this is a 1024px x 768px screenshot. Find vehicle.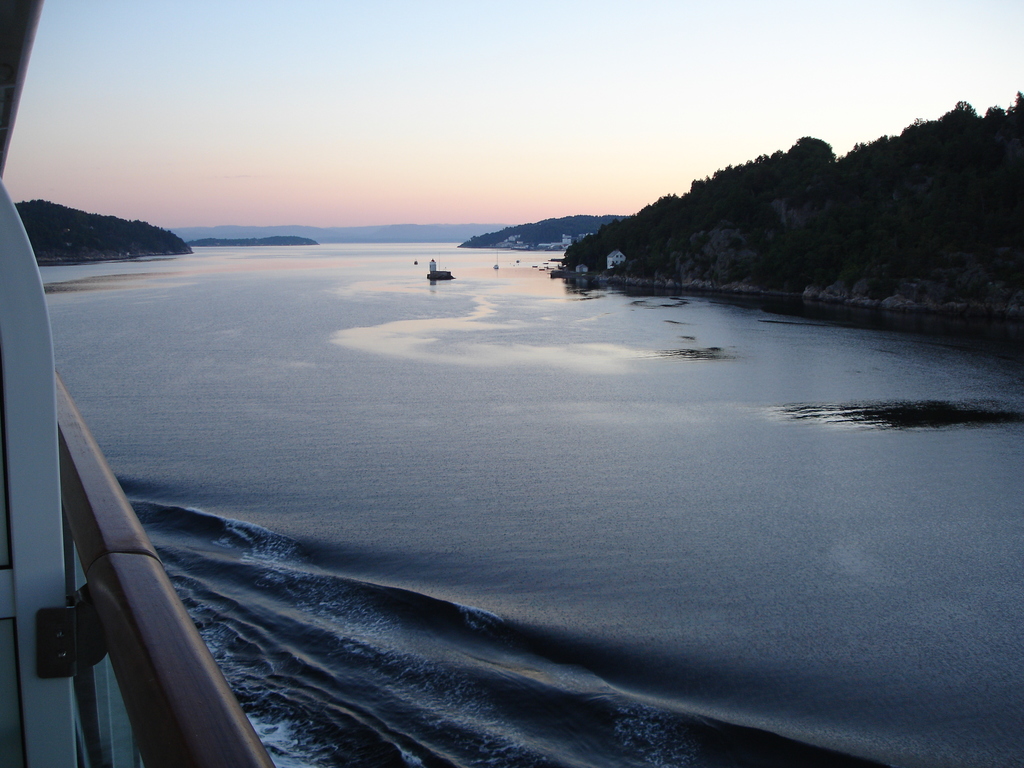
Bounding box: (x1=0, y1=0, x2=275, y2=767).
